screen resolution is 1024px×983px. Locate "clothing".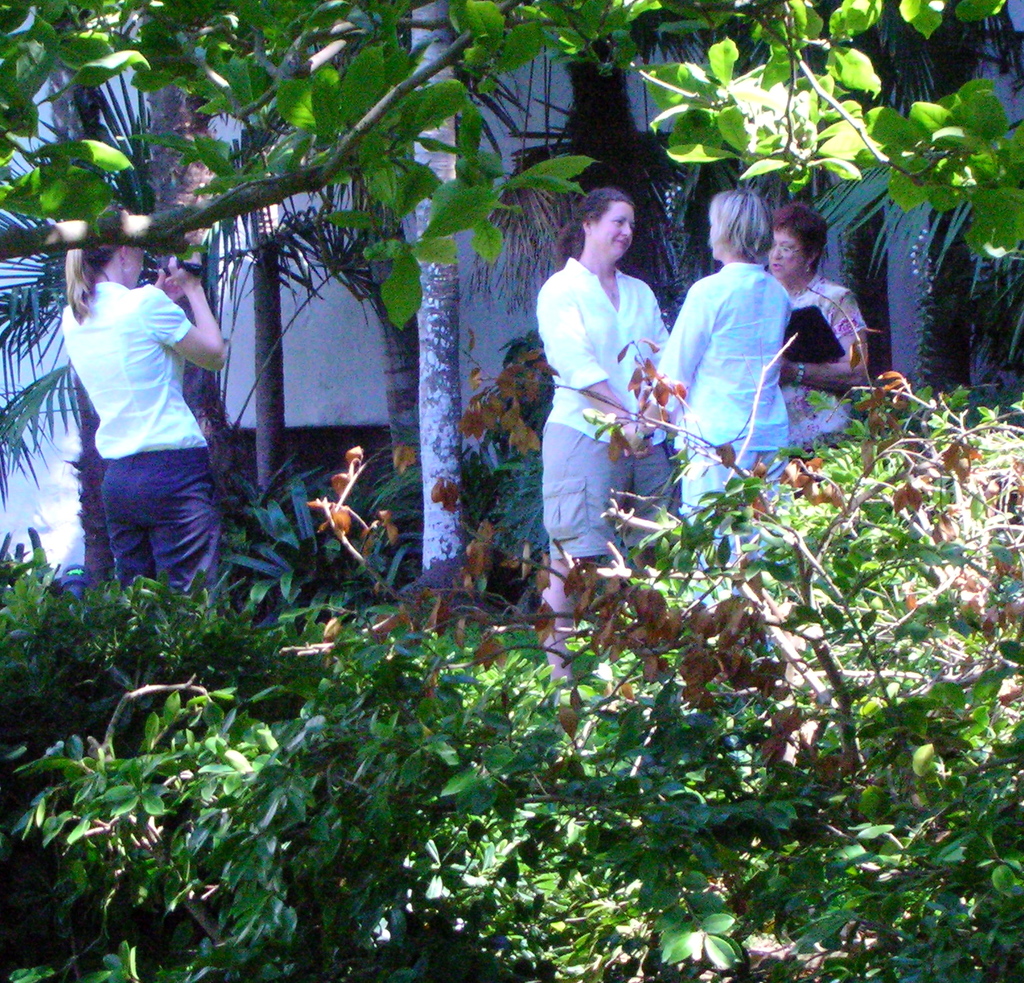
x1=47 y1=227 x2=235 y2=602.
